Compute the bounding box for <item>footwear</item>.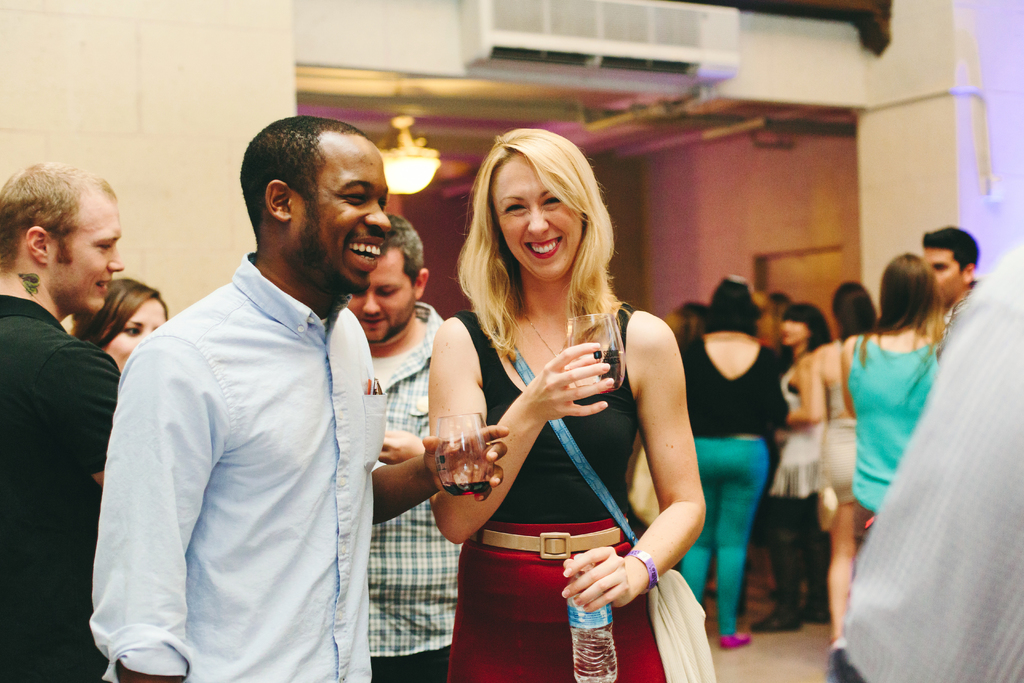
box(800, 600, 829, 623).
